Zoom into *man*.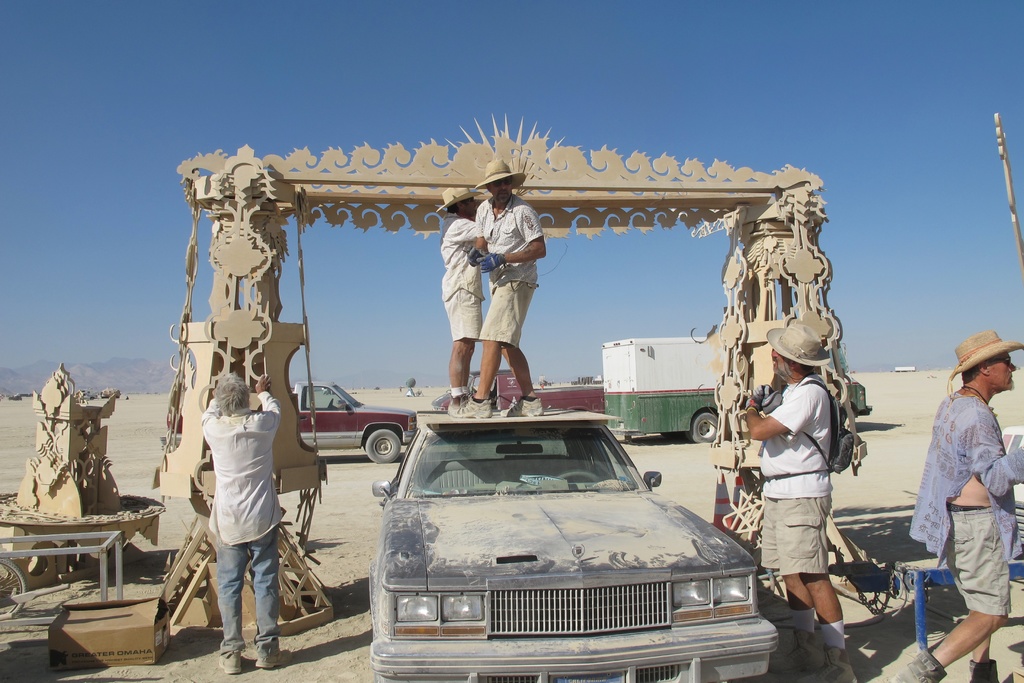
Zoom target: (left=200, top=365, right=297, bottom=677).
